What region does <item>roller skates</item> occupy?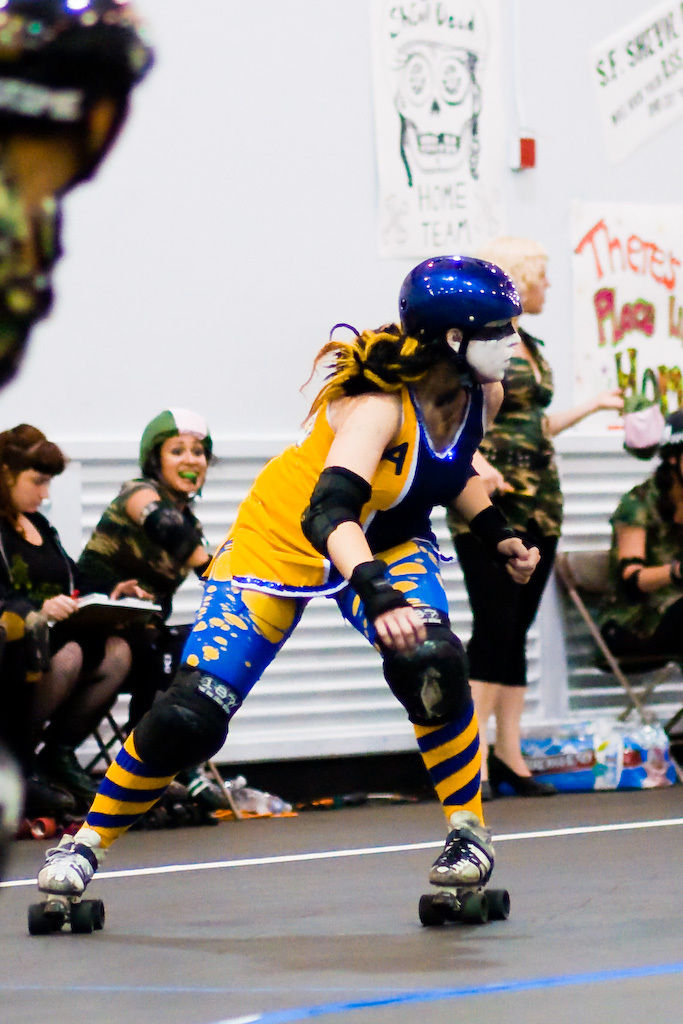
bbox=(177, 764, 235, 810).
